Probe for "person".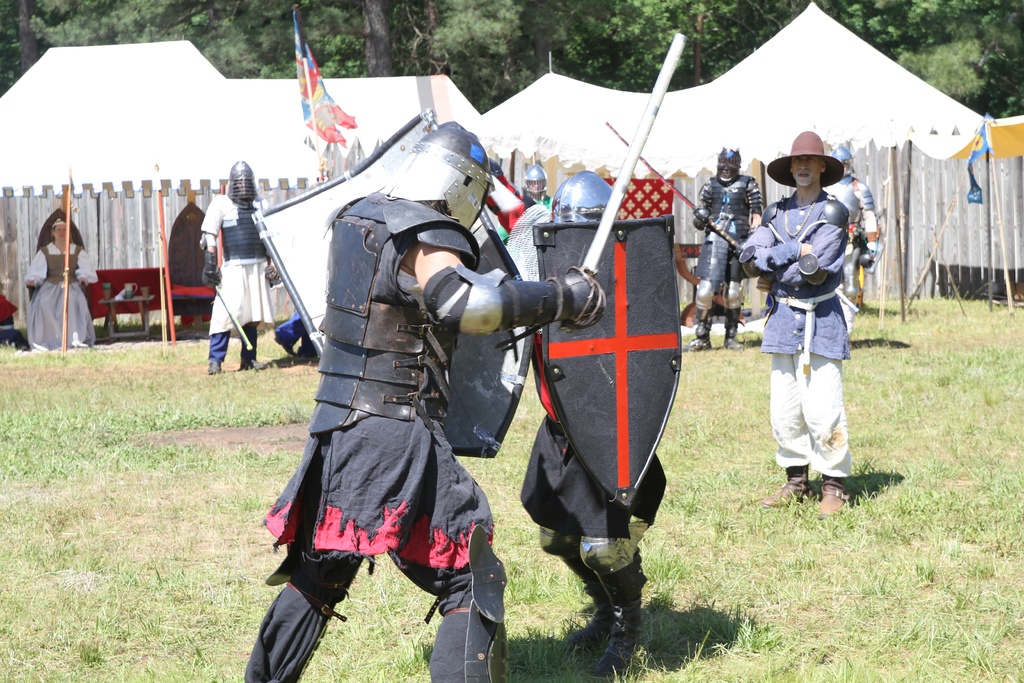
Probe result: select_region(24, 210, 95, 348).
